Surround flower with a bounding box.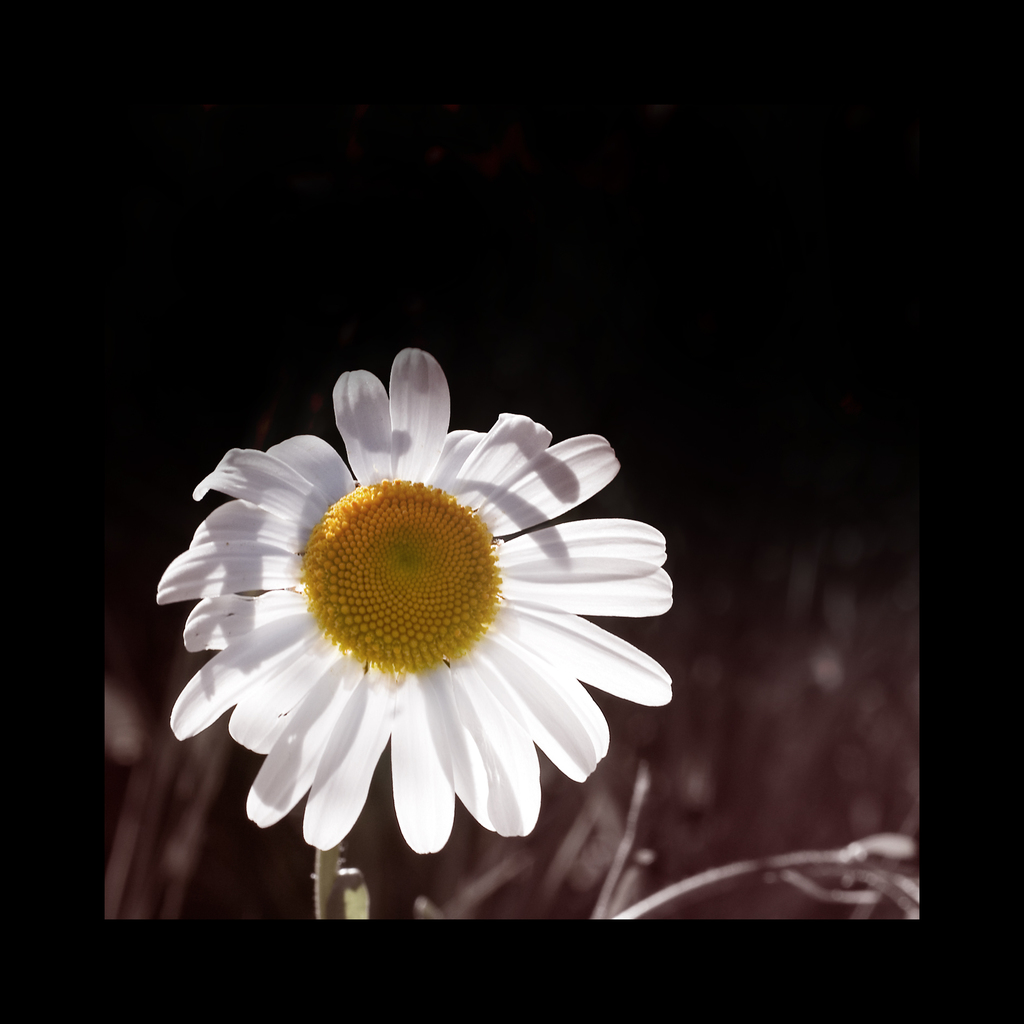
<region>174, 358, 649, 888</region>.
